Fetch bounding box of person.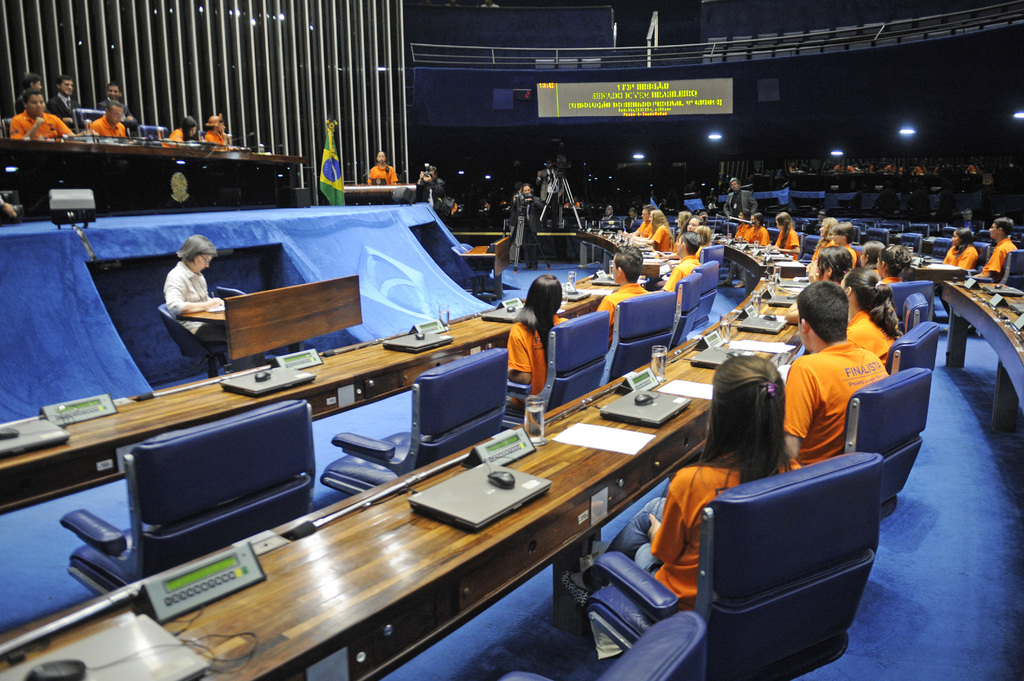
Bbox: left=741, top=211, right=767, bottom=243.
